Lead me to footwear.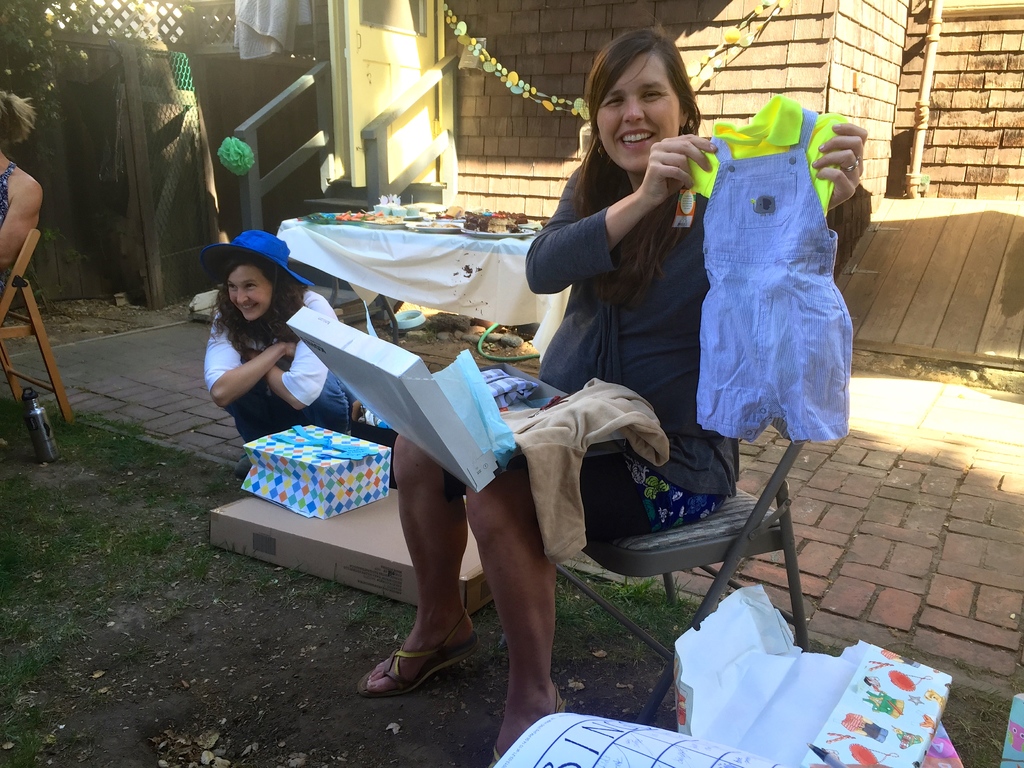
Lead to [left=488, top=679, right=568, bottom=767].
